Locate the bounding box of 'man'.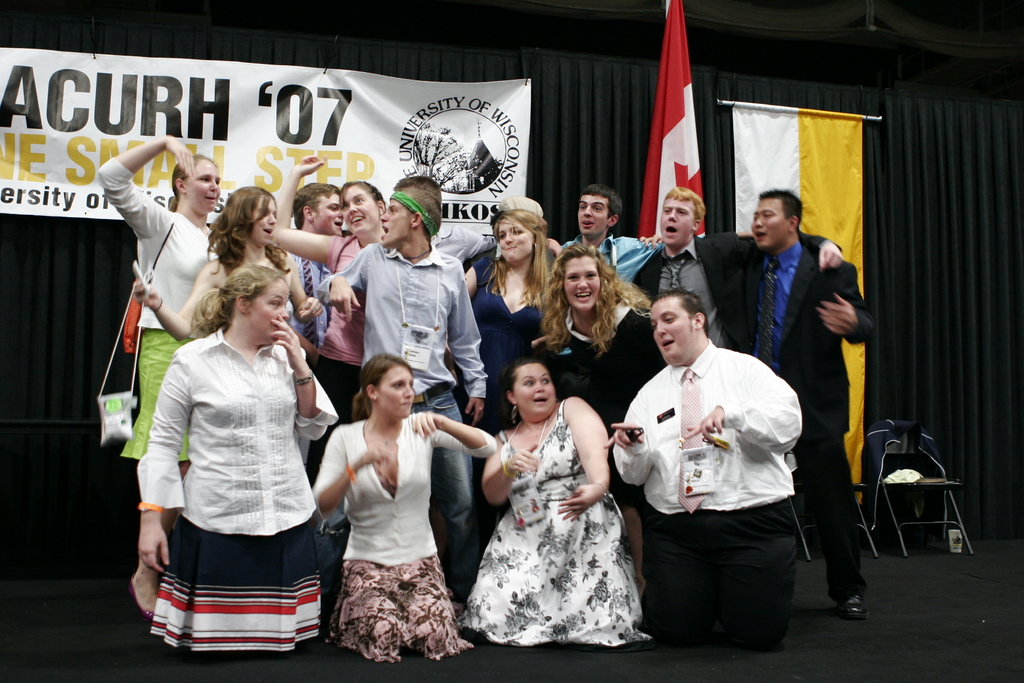
Bounding box: <box>287,178,353,357</box>.
